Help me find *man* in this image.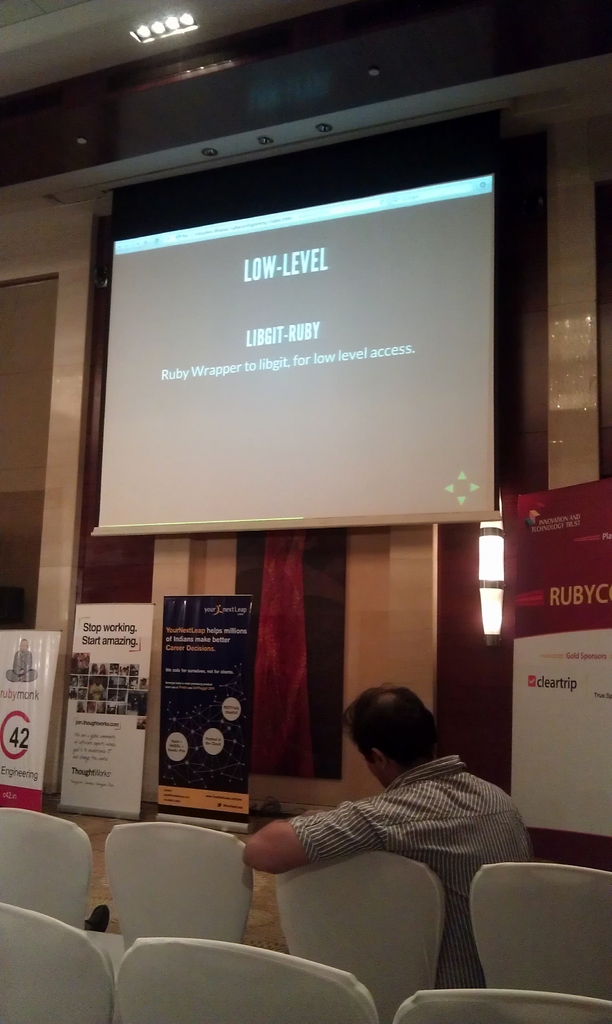
Found it: 242/682/540/990.
